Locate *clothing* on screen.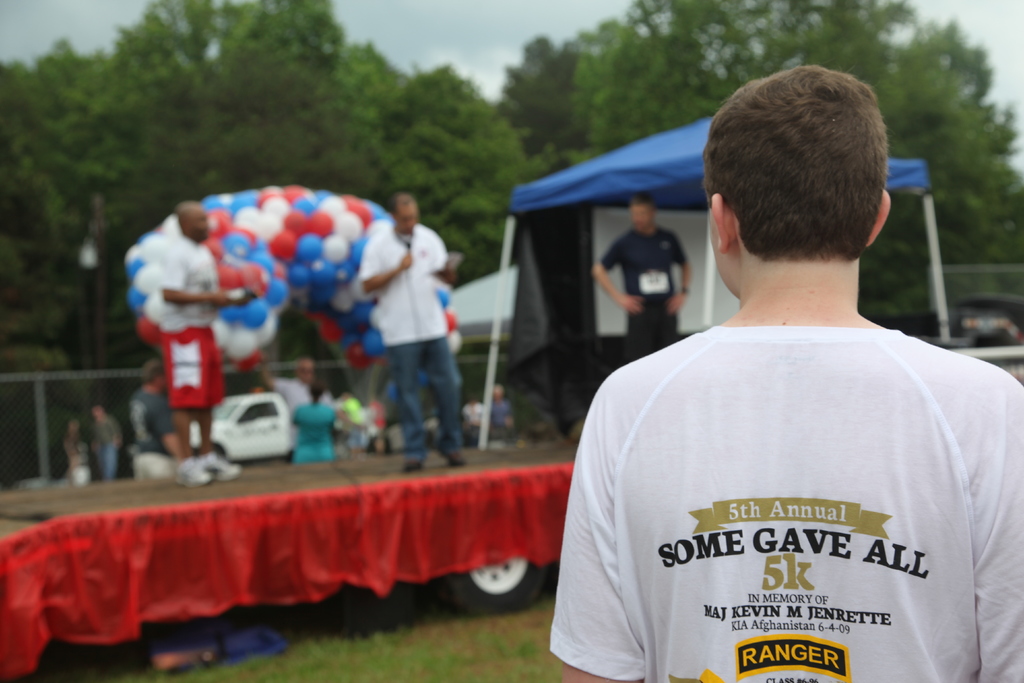
On screen at {"left": 157, "top": 235, "right": 224, "bottom": 416}.
